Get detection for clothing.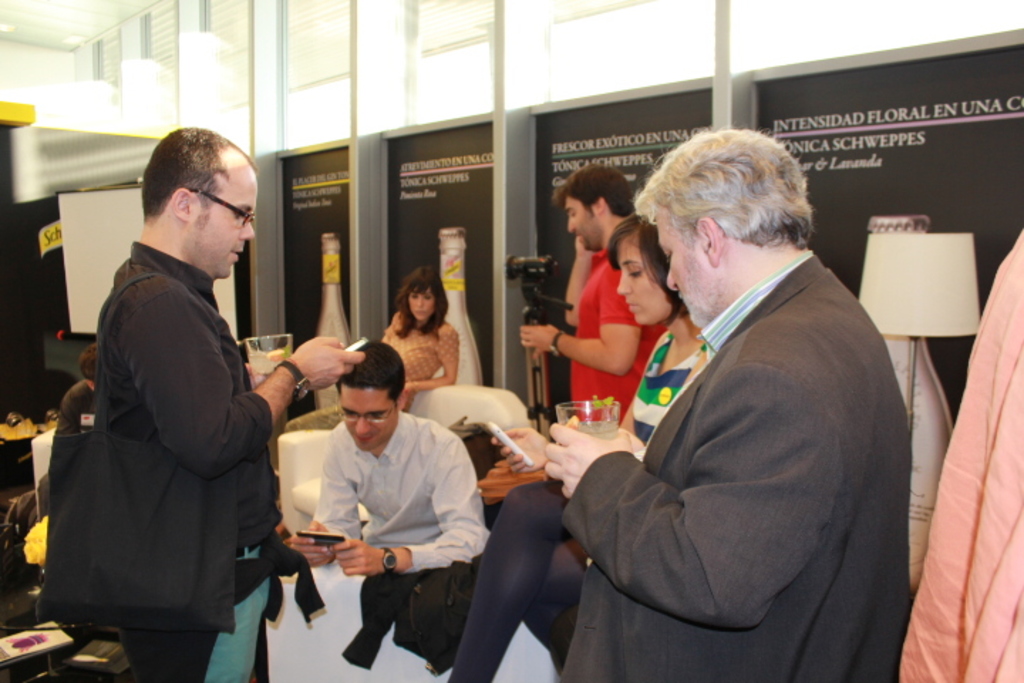
Detection: (left=573, top=248, right=676, bottom=428).
